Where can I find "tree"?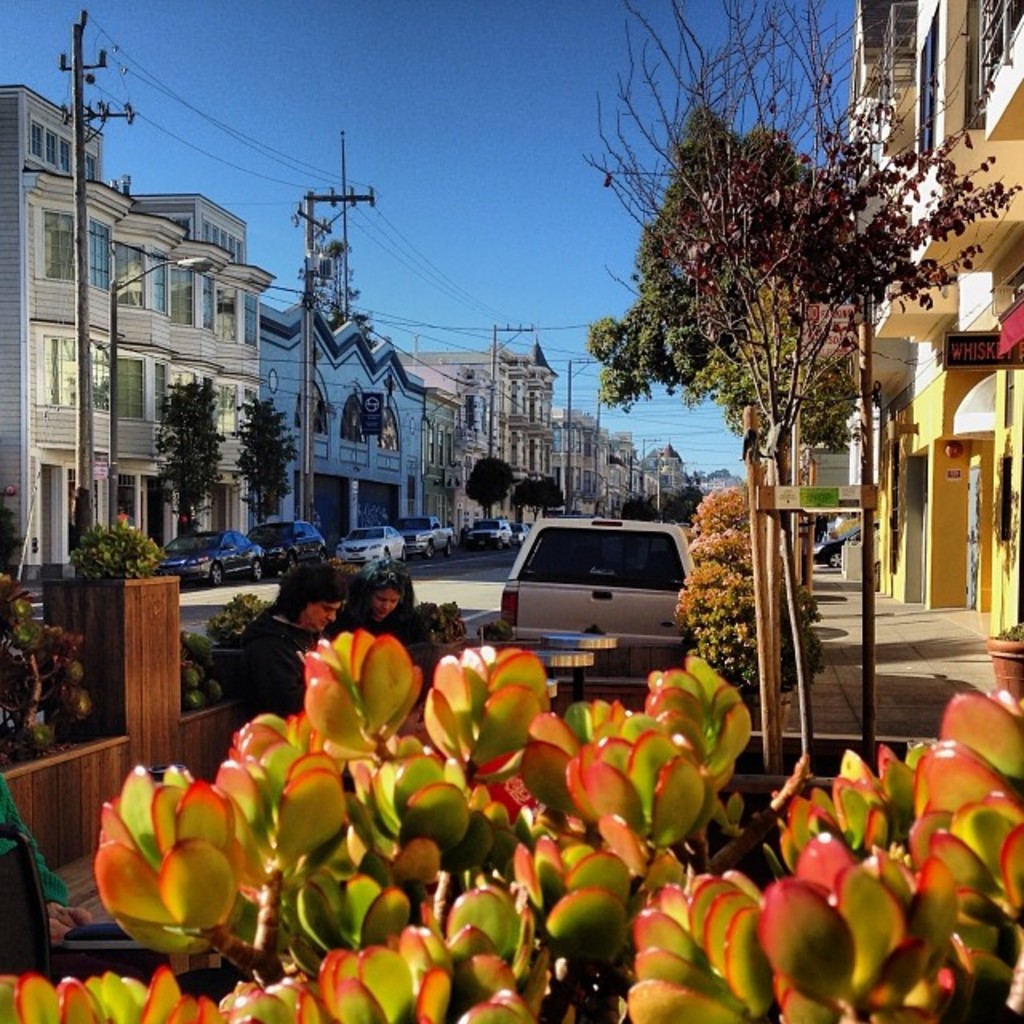
You can find it at select_region(150, 374, 238, 534).
